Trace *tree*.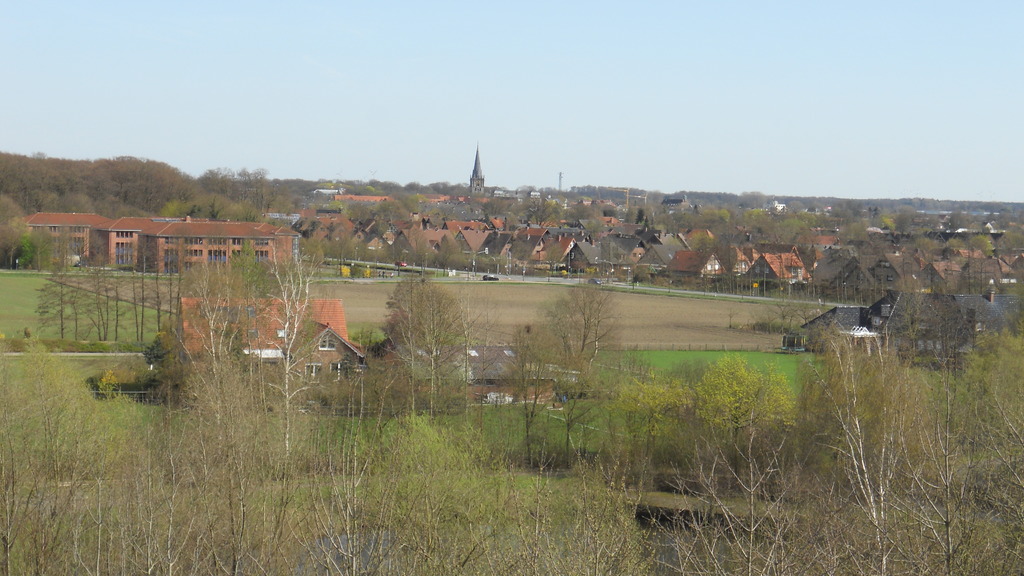
Traced to detection(972, 232, 998, 253).
